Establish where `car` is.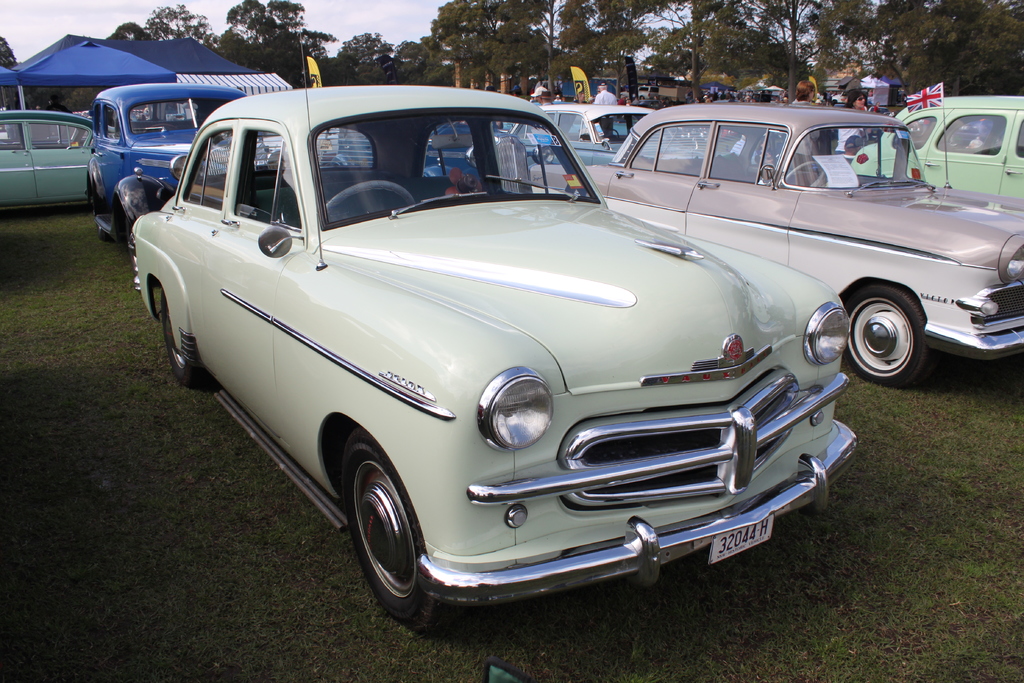
Established at 108 101 828 621.
